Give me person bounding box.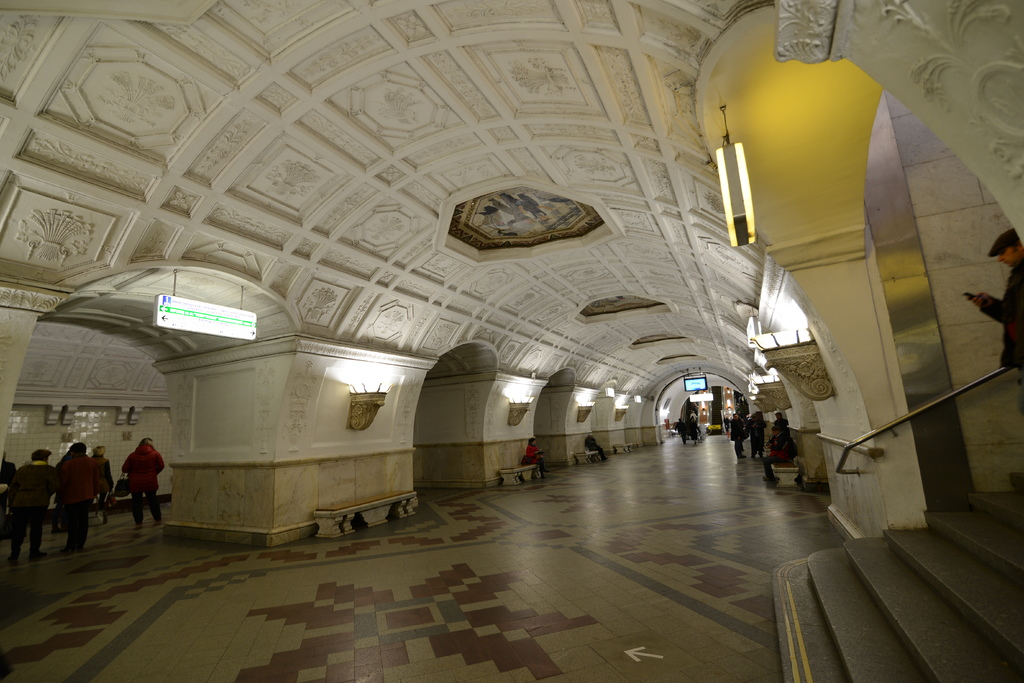
BBox(122, 439, 164, 522).
